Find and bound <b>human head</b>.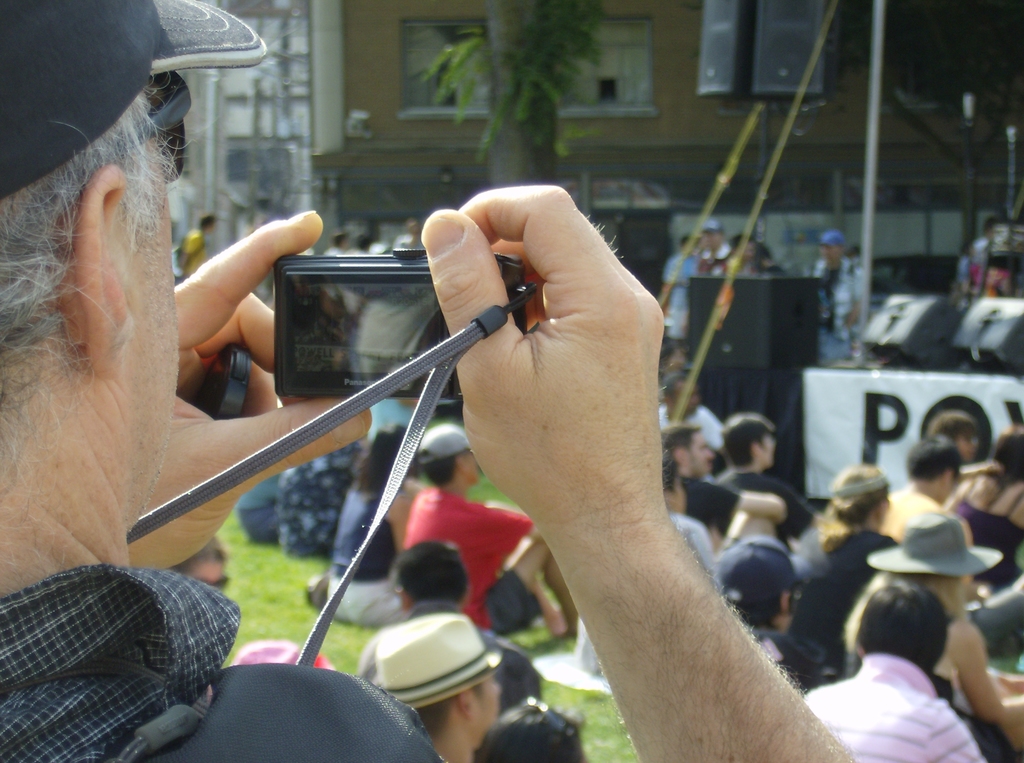
Bound: [x1=418, y1=422, x2=484, y2=490].
